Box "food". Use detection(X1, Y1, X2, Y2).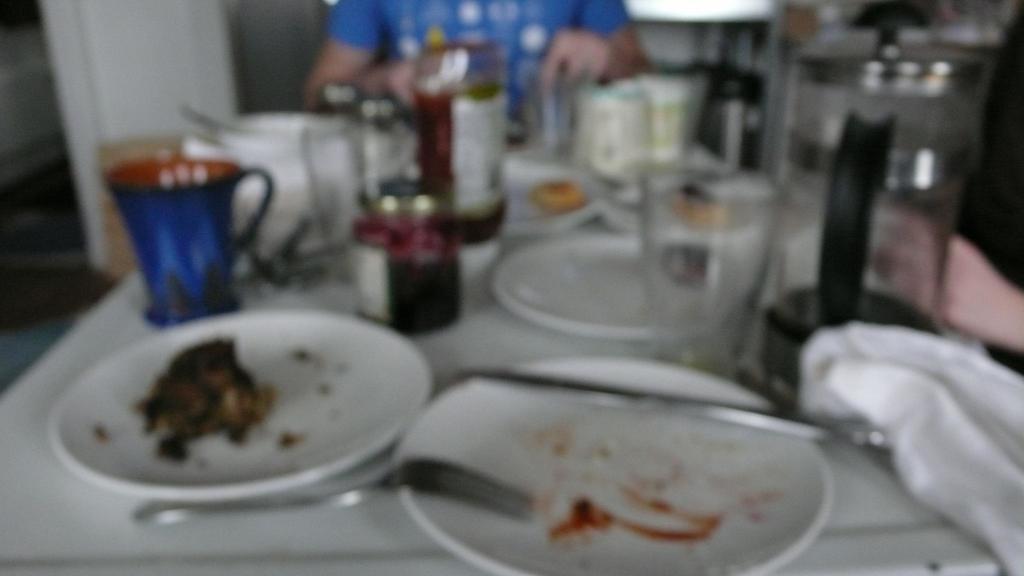
detection(531, 177, 580, 214).
